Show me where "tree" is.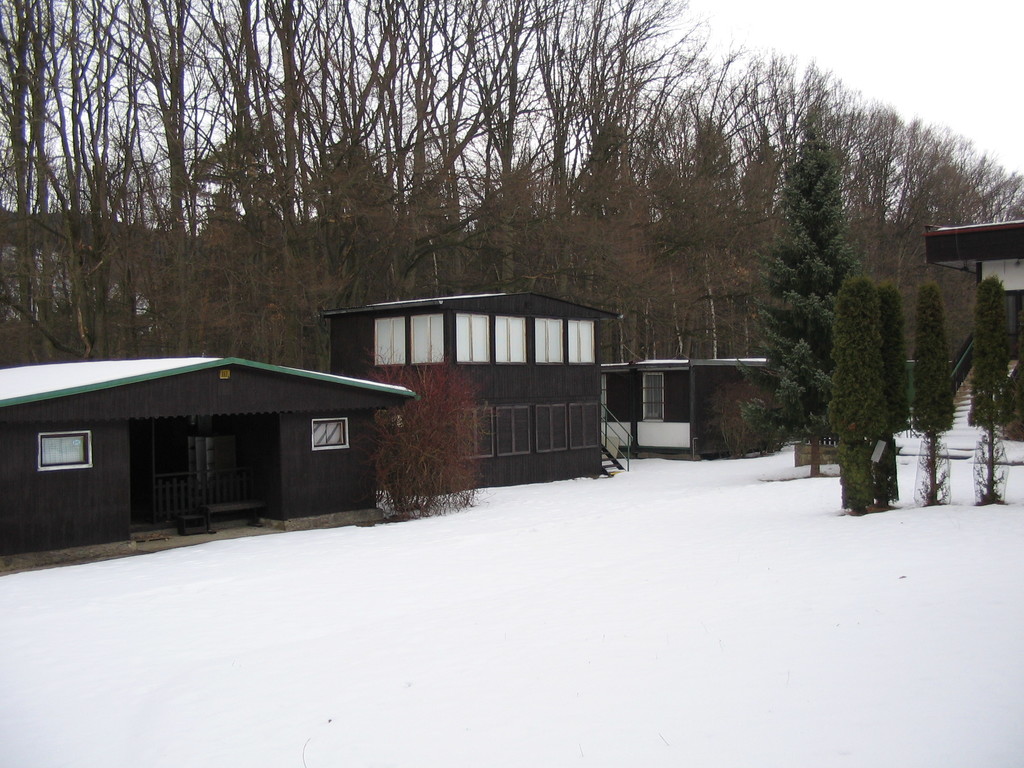
"tree" is at [left=963, top=270, right=1013, bottom=506].
